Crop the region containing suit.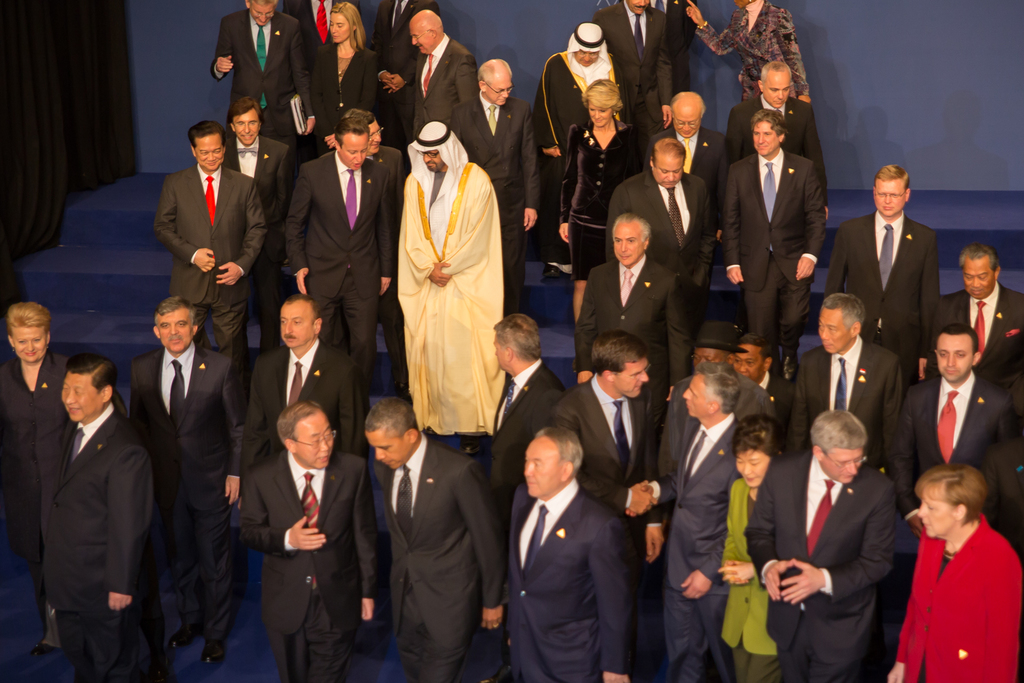
Crop region: l=123, t=340, r=244, b=642.
